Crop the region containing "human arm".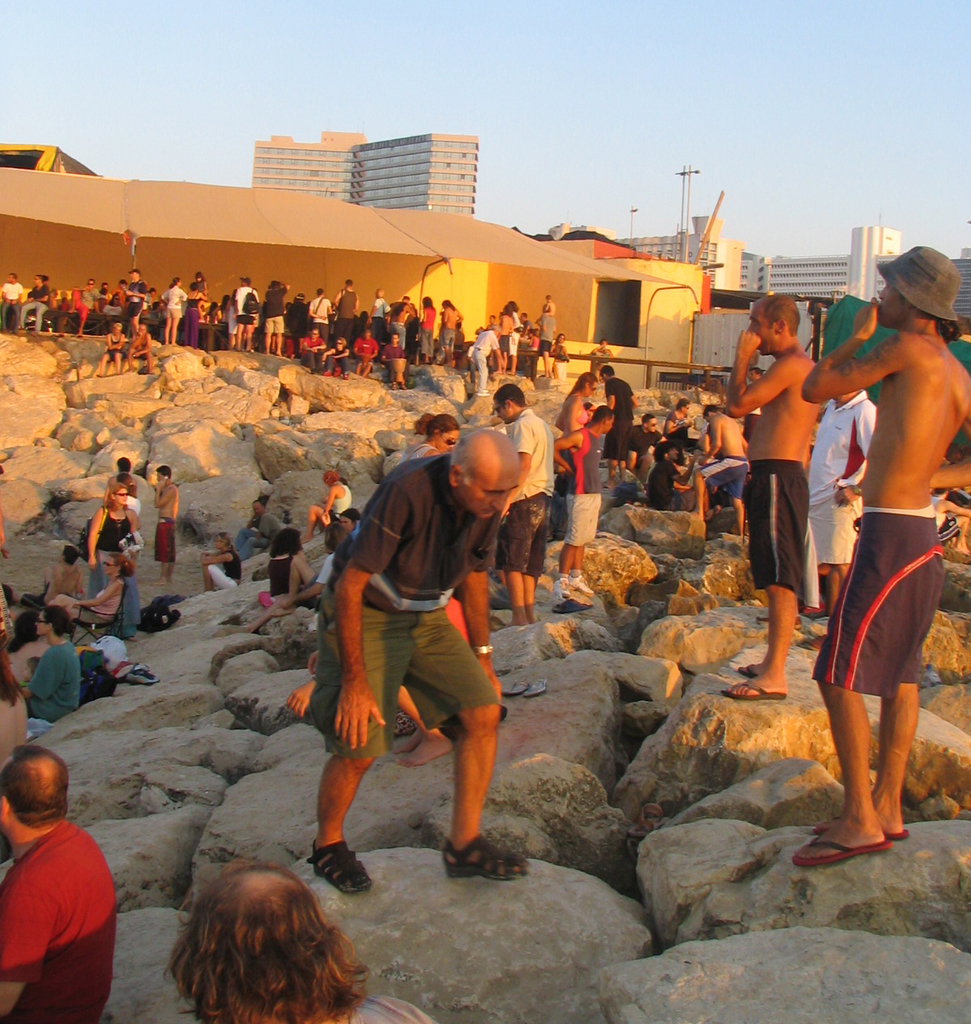
Crop region: l=737, t=334, r=794, b=418.
